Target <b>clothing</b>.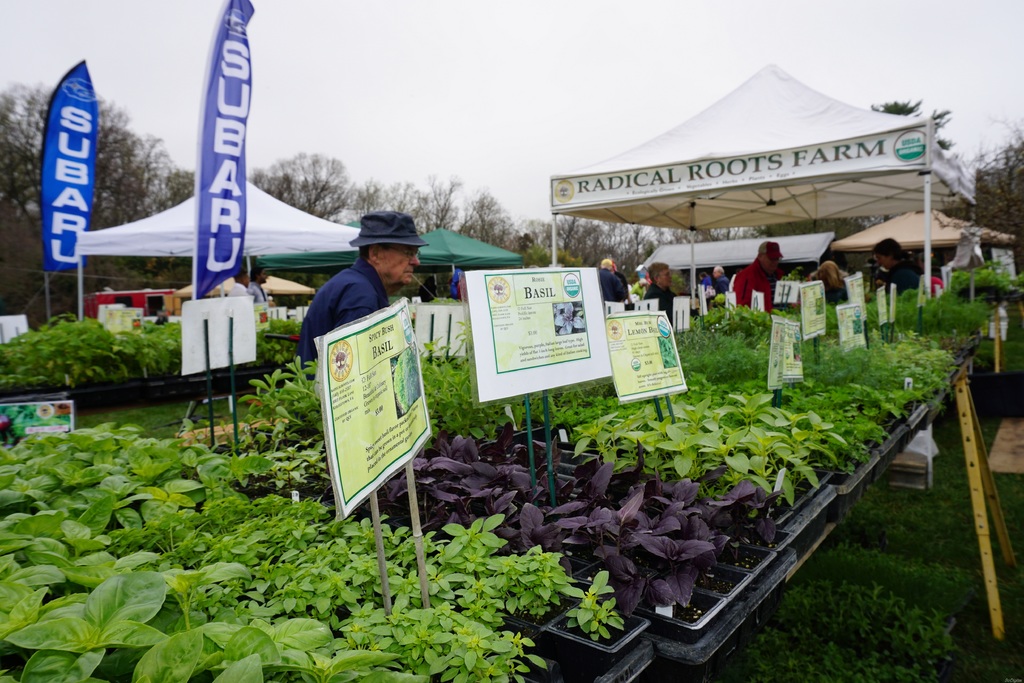
Target region: pyautogui.locateOnScreen(888, 260, 923, 290).
